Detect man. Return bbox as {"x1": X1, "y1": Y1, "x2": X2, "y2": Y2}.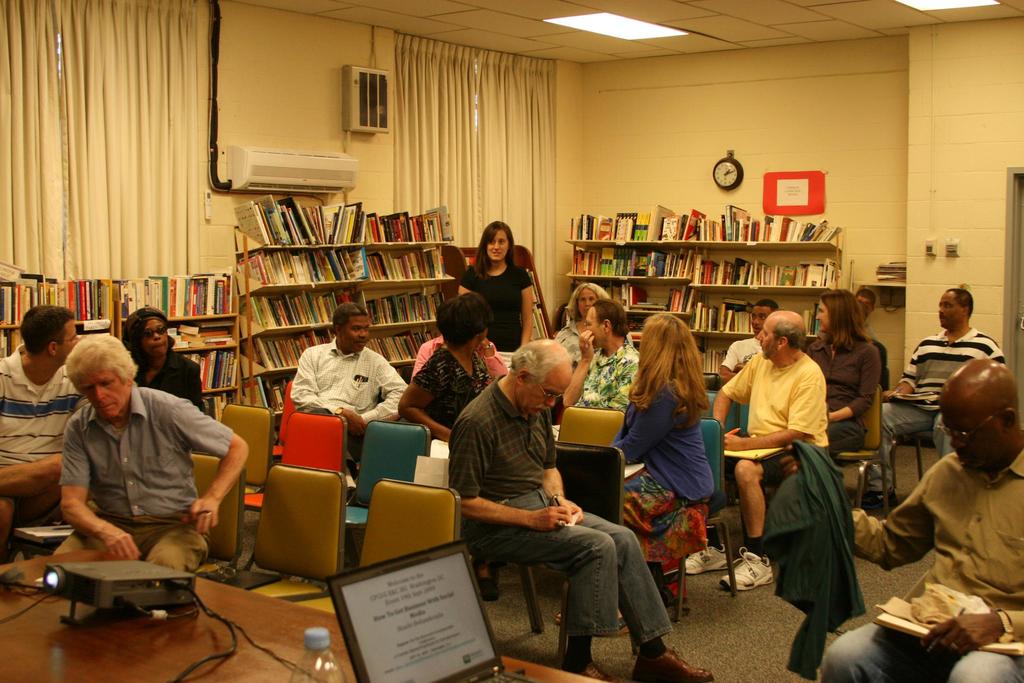
{"x1": 52, "y1": 325, "x2": 262, "y2": 582}.
